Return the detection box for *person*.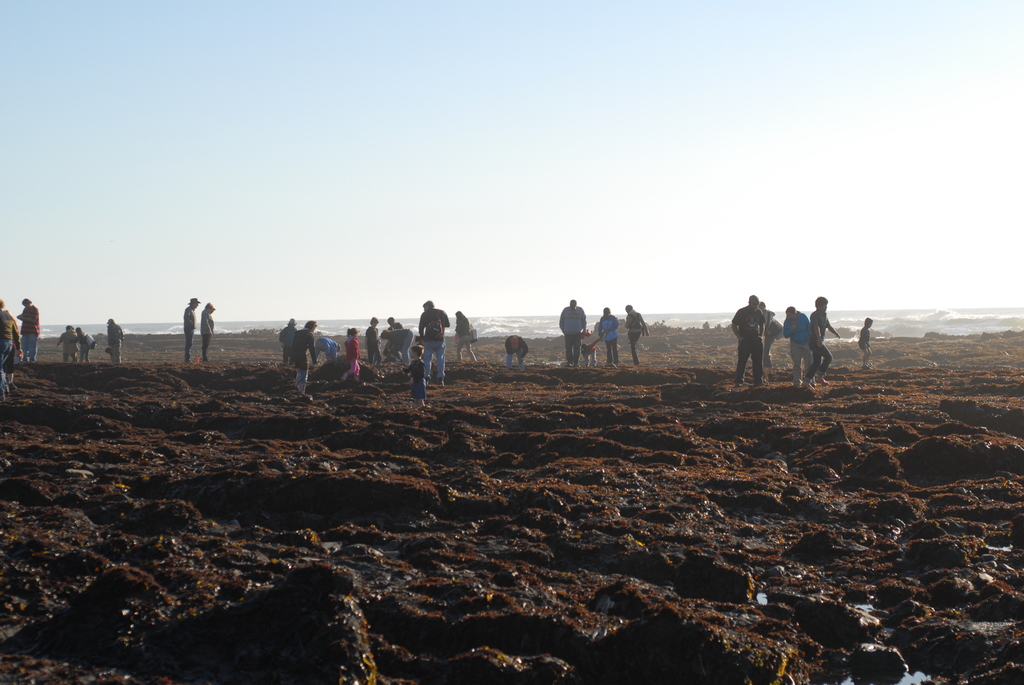
(left=559, top=298, right=586, bottom=371).
